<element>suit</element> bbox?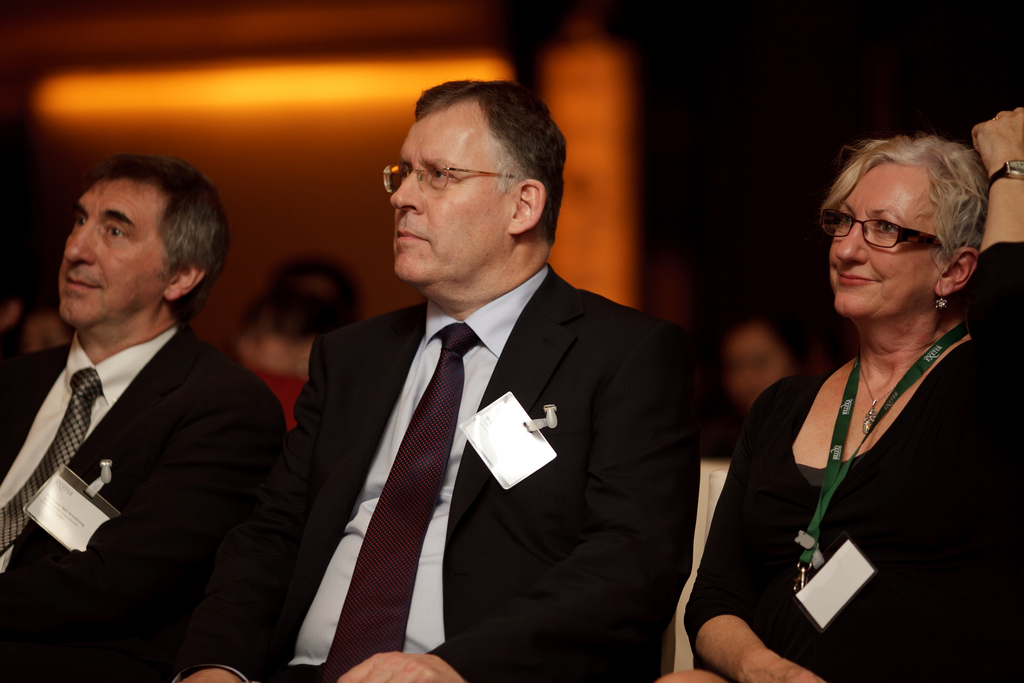
173/265/705/682
